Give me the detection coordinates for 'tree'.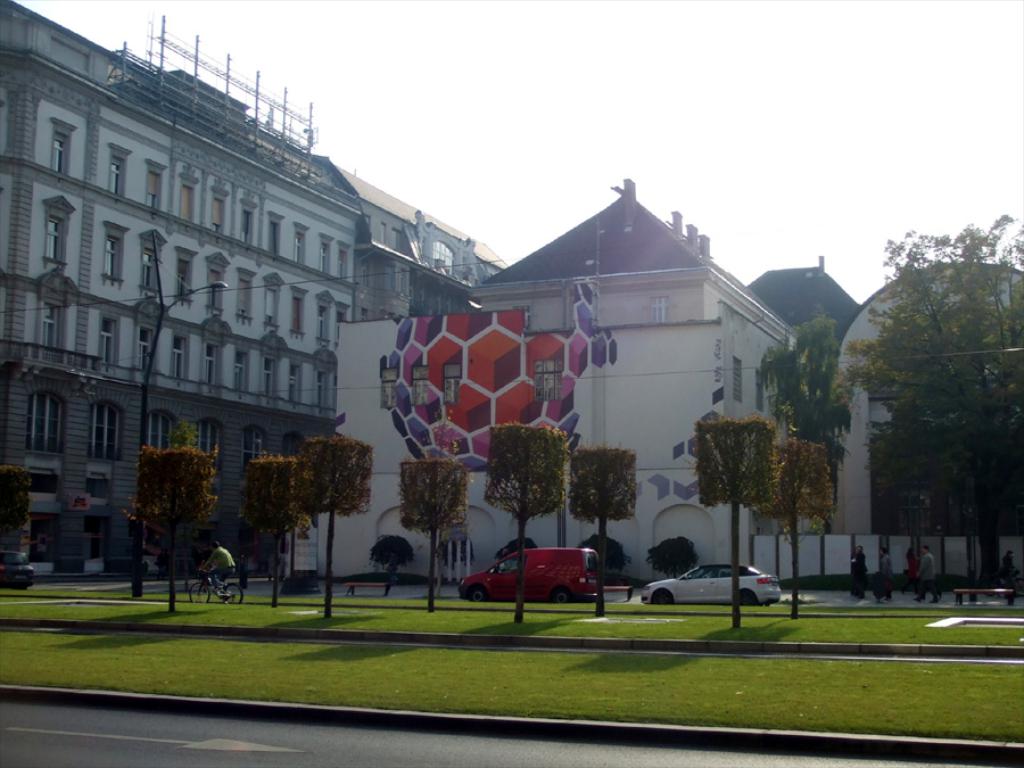
(759,316,852,592).
